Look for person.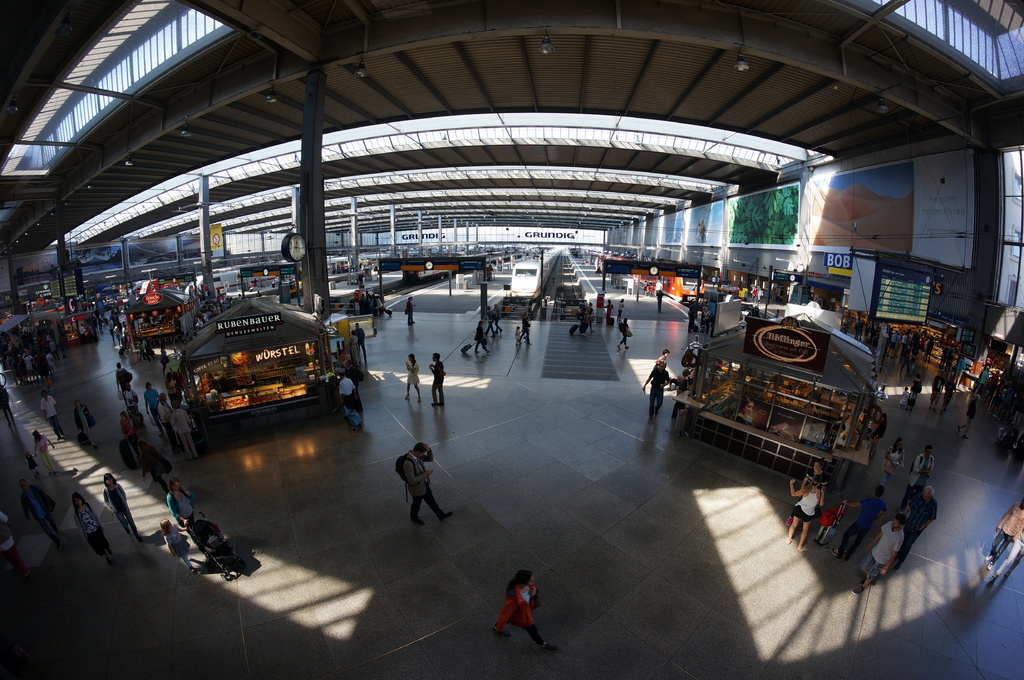
Found: l=141, t=335, r=154, b=361.
